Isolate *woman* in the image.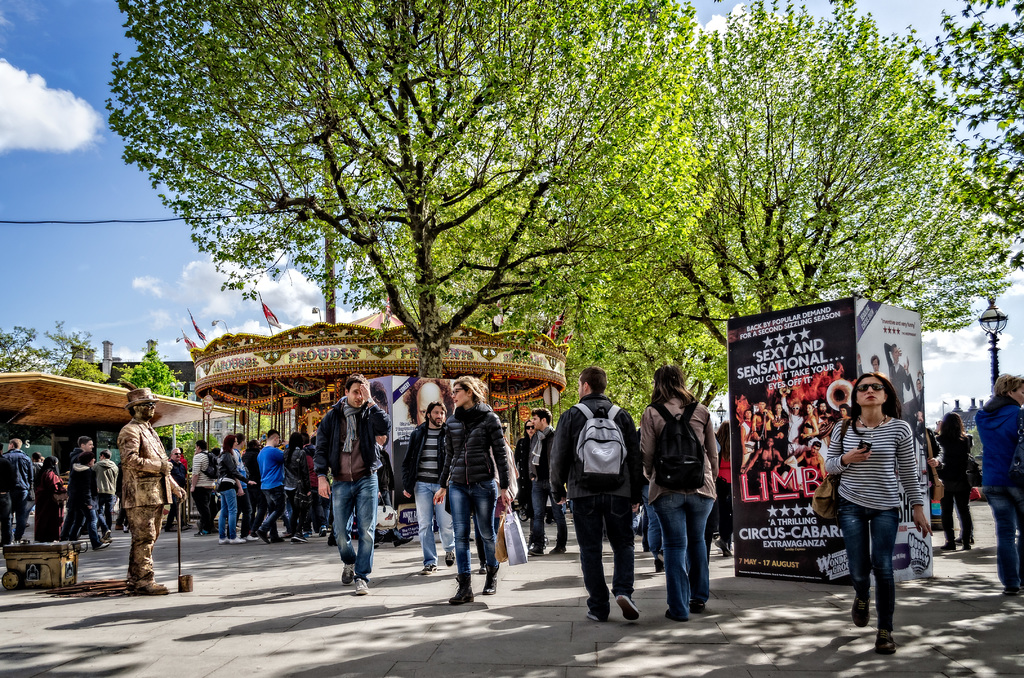
Isolated region: 281, 431, 314, 545.
